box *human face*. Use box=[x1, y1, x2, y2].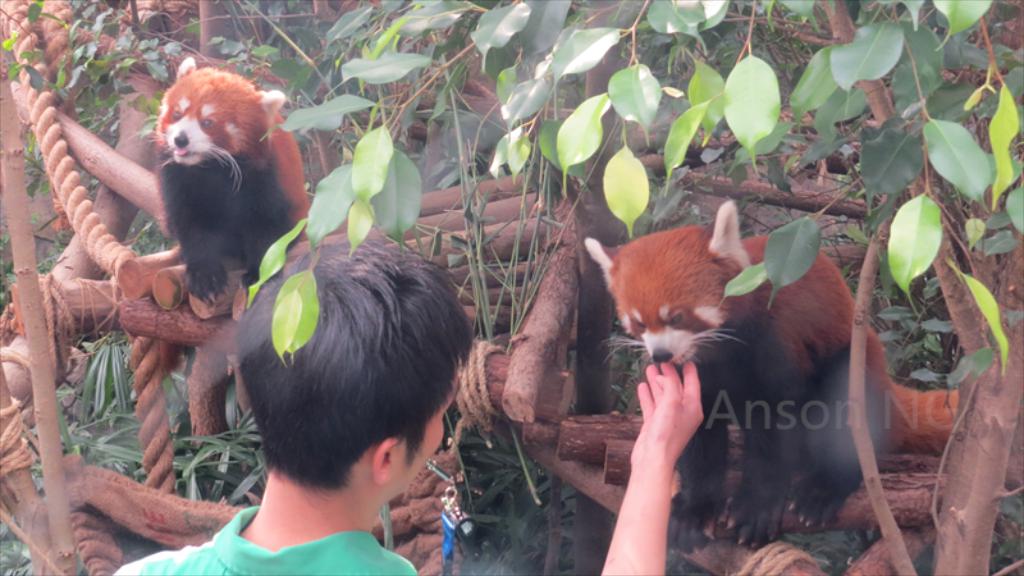
box=[393, 371, 460, 493].
